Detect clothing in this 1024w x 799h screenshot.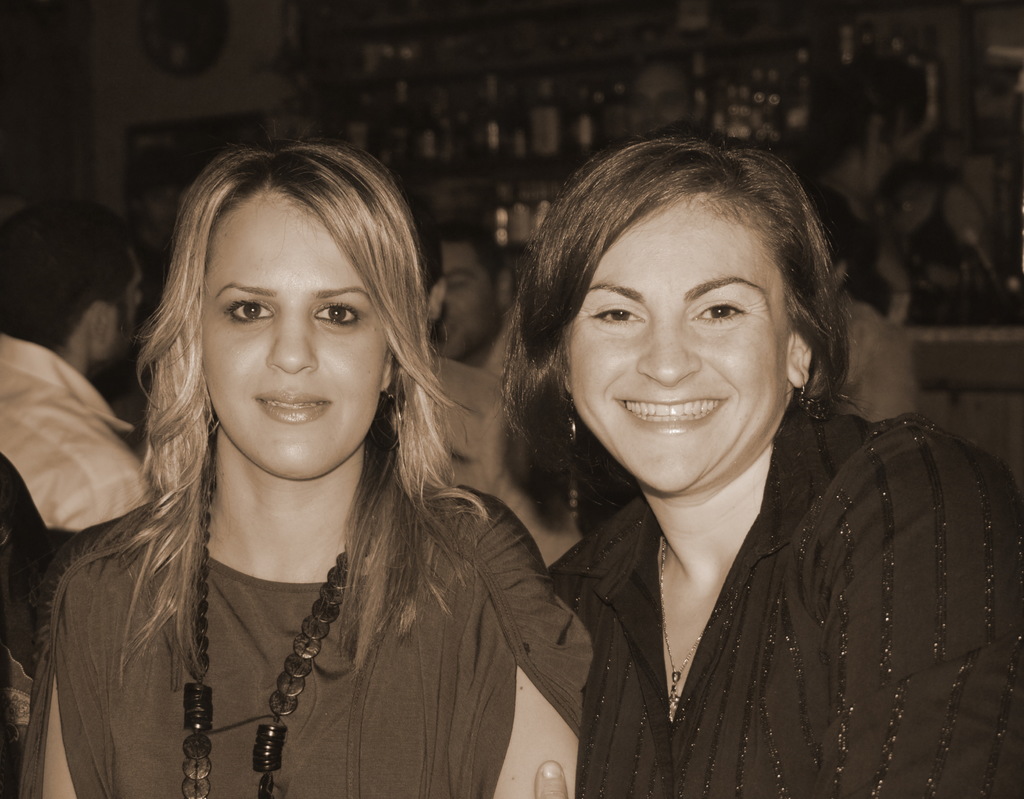
Detection: l=799, t=185, r=884, b=324.
